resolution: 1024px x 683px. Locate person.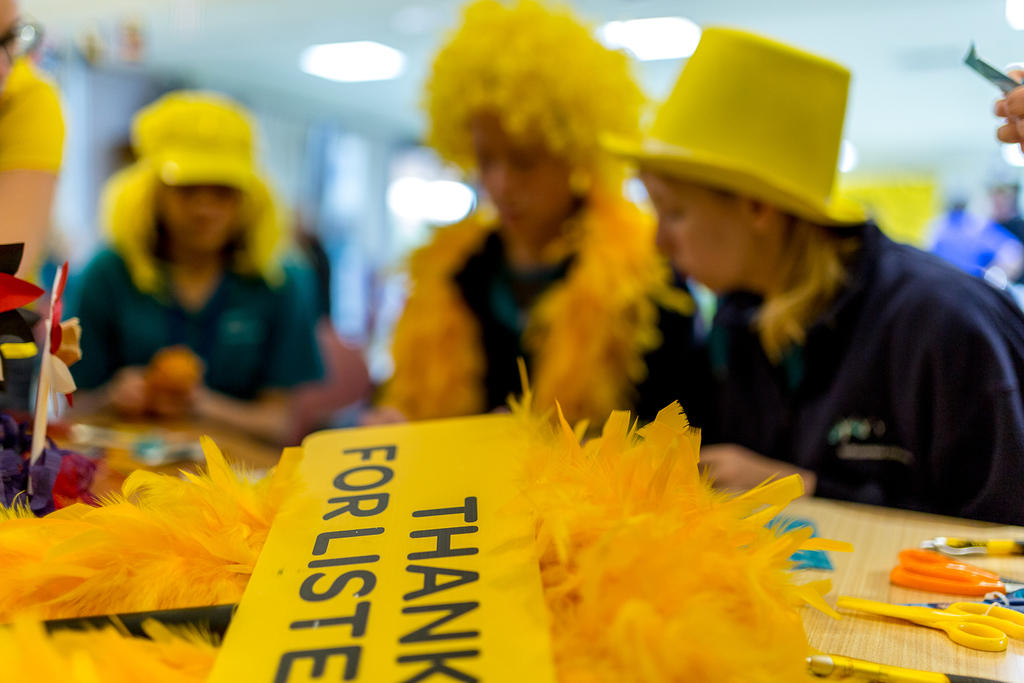
[592, 31, 1023, 527].
